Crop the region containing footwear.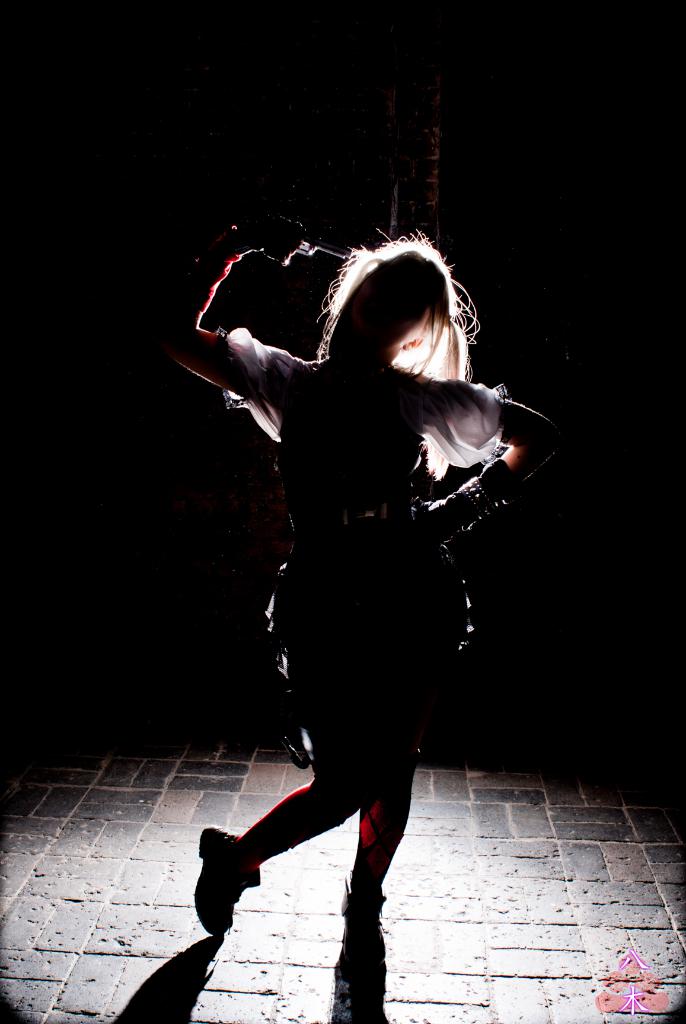
Crop region: Rect(337, 900, 386, 1001).
